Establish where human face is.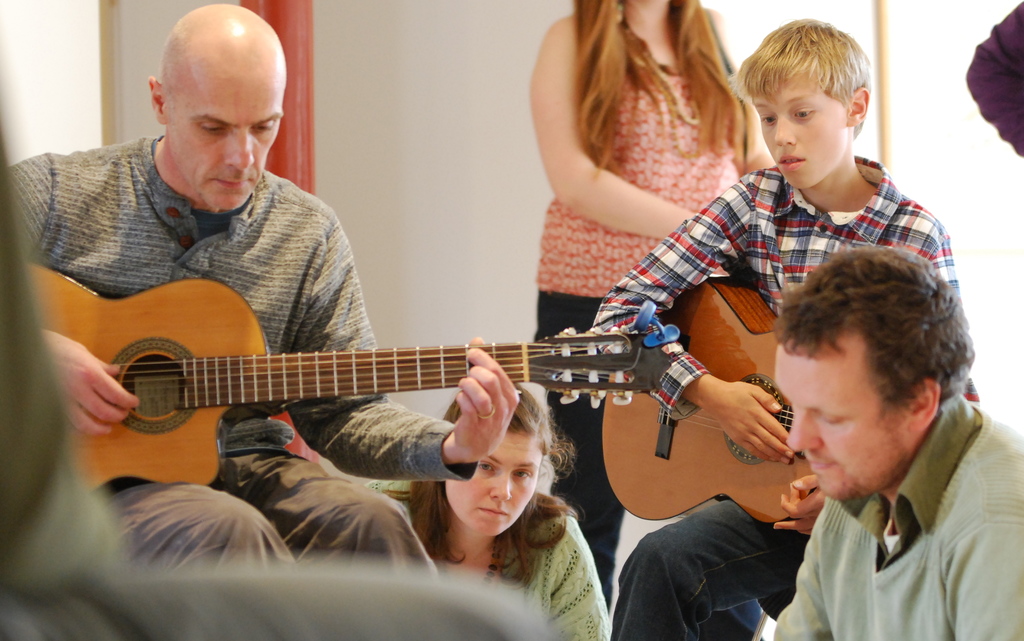
Established at <region>449, 431, 544, 535</region>.
